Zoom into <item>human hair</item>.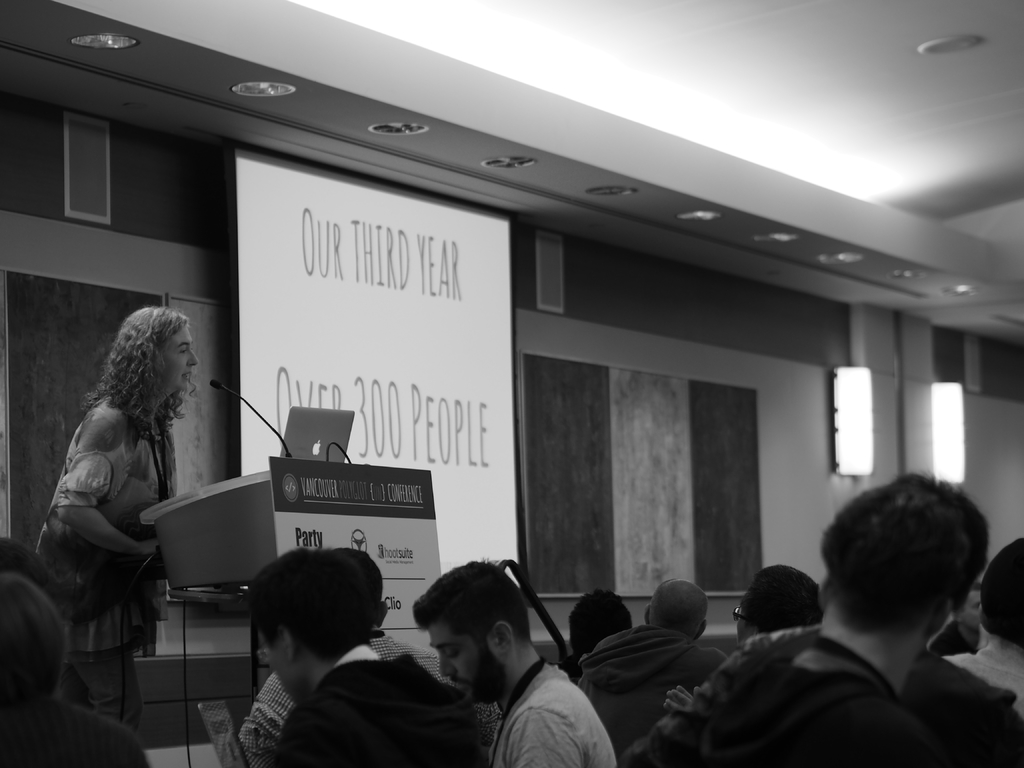
Zoom target: 567:586:637:657.
